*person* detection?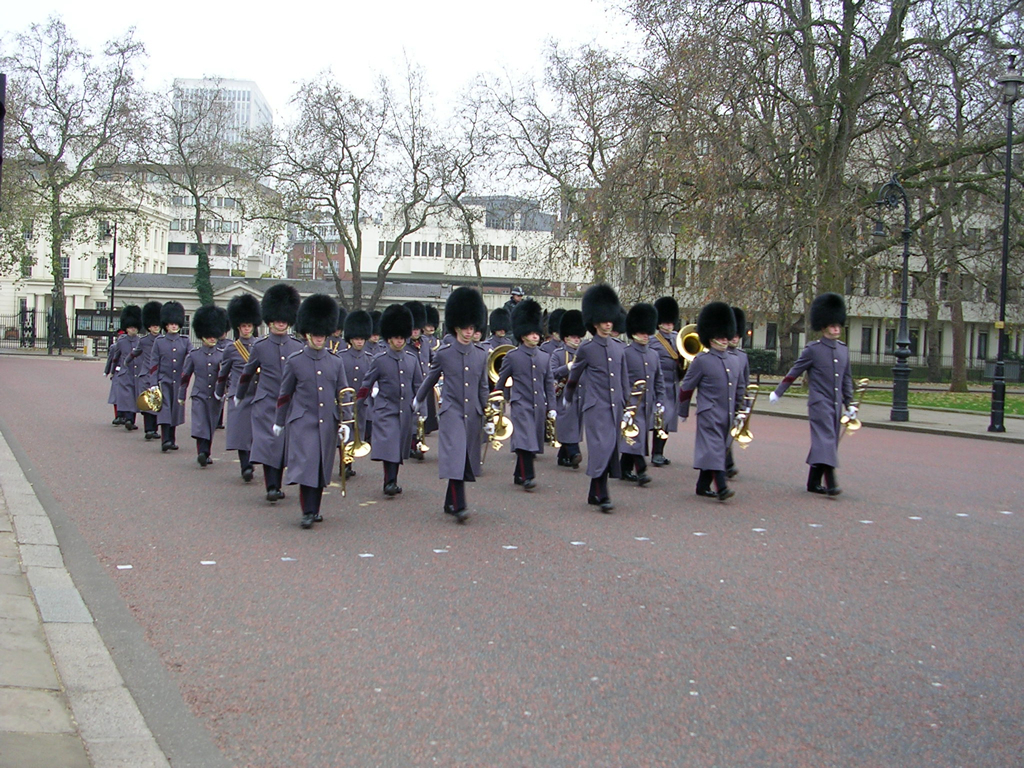
(x1=561, y1=280, x2=636, y2=517)
